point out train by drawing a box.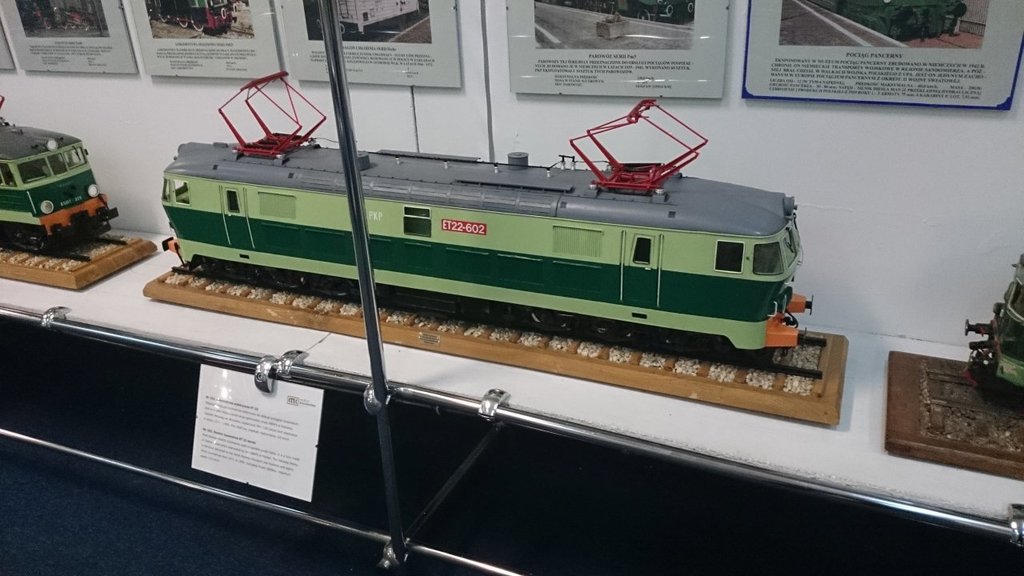
[left=0, top=96, right=117, bottom=256].
